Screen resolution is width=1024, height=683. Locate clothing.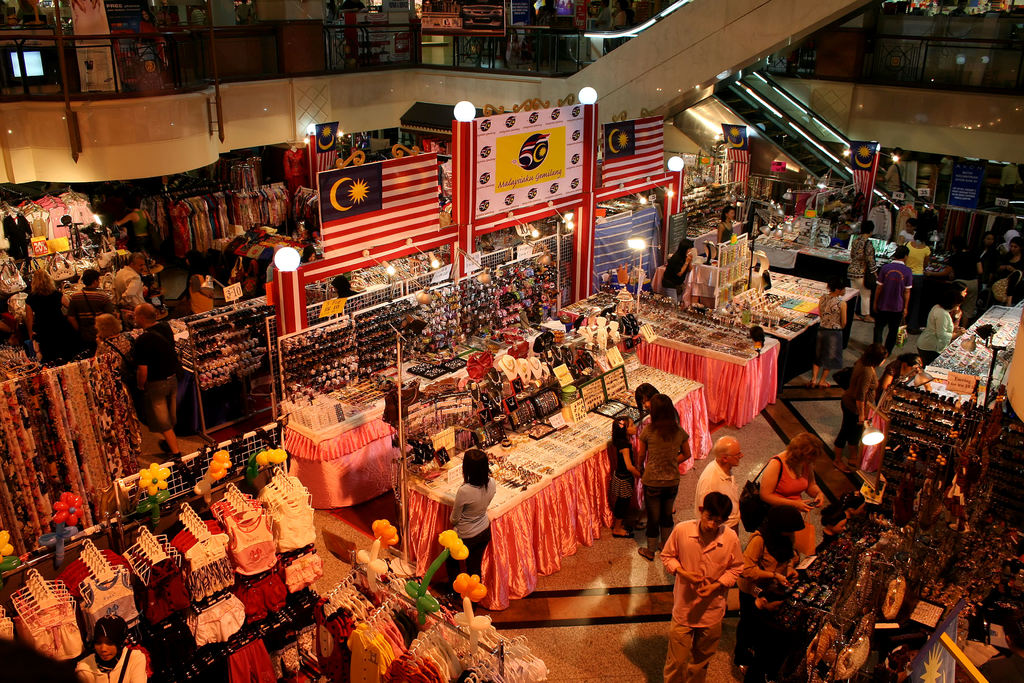
[607,427,637,528].
